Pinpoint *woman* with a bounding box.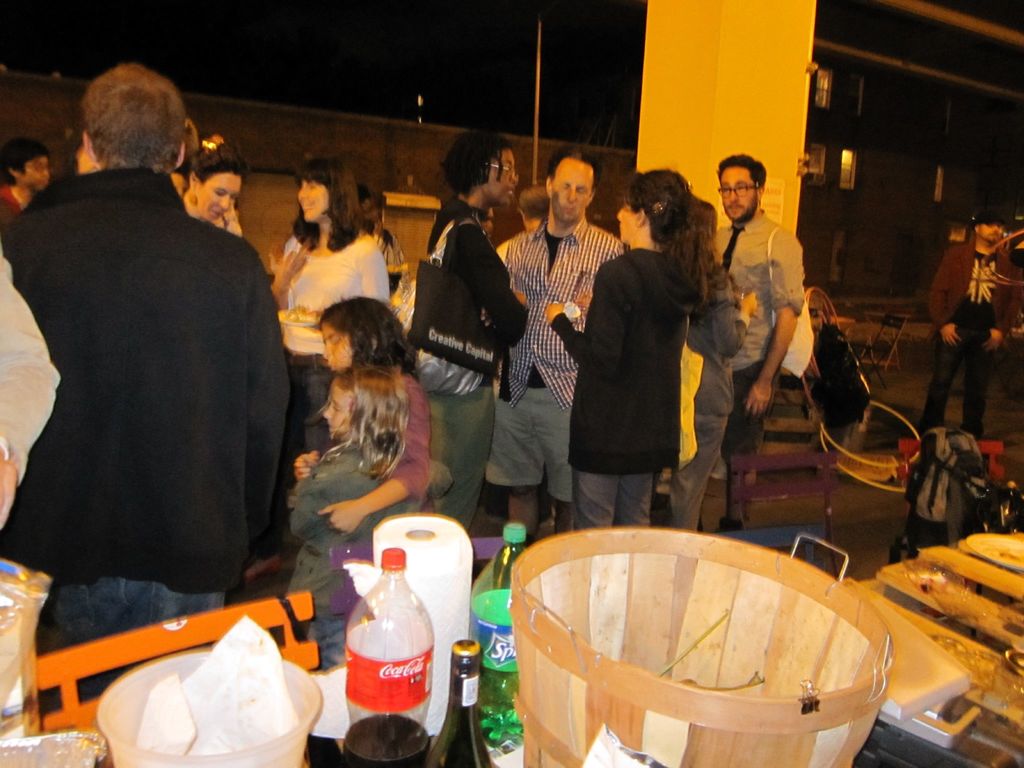
[left=413, top=126, right=539, bottom=534].
